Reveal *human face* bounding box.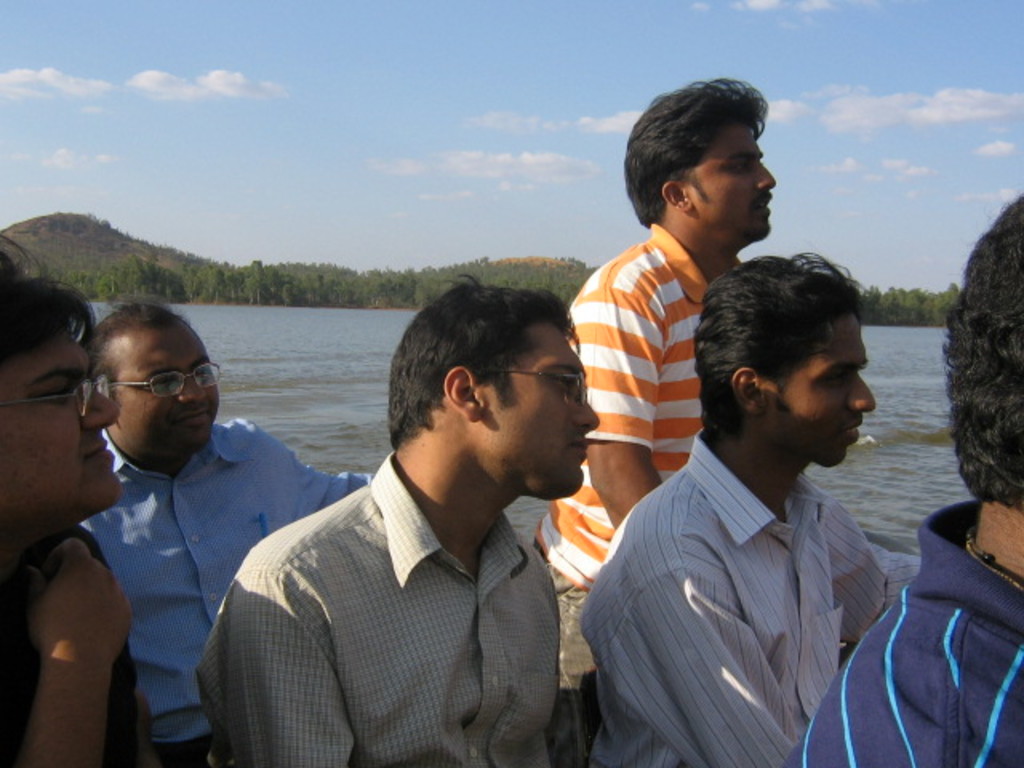
Revealed: 486, 323, 603, 499.
